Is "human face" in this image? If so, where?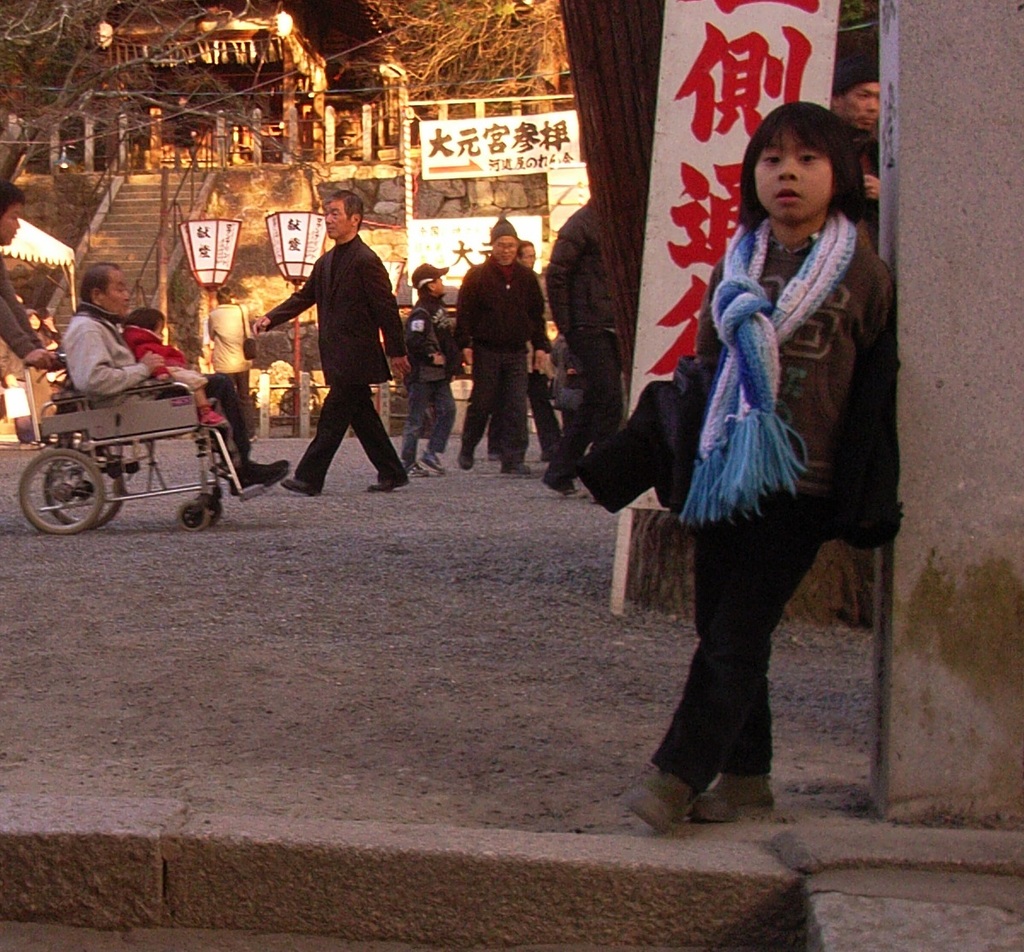
Yes, at x1=522 y1=244 x2=538 y2=265.
